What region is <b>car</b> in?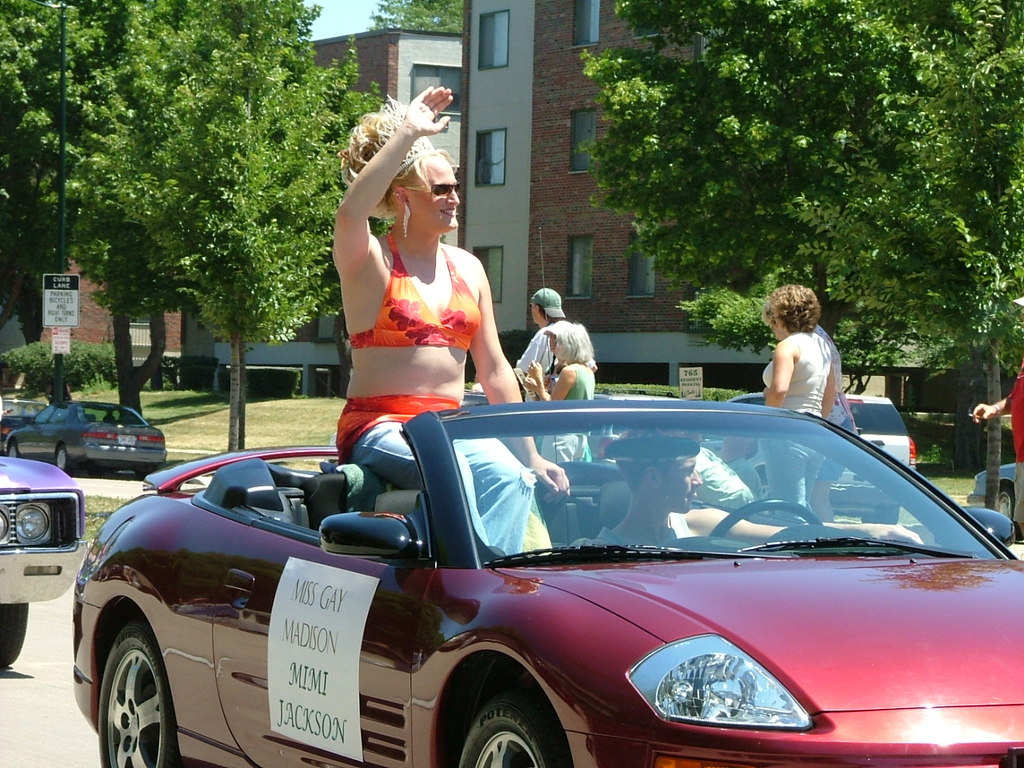
<box>0,451,87,666</box>.
